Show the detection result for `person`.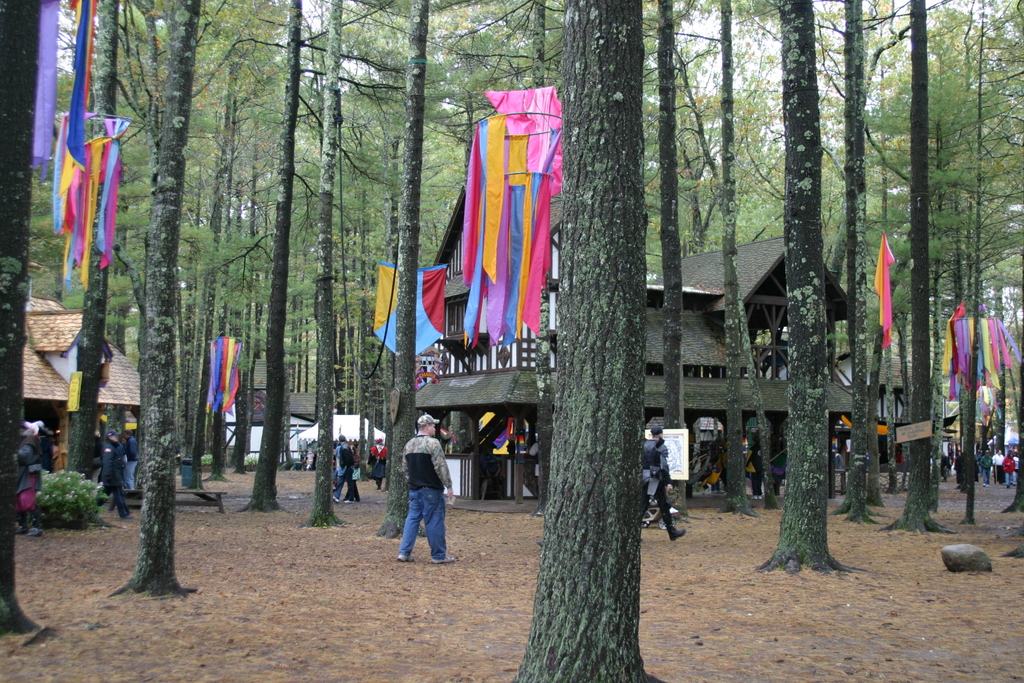
831:450:851:476.
